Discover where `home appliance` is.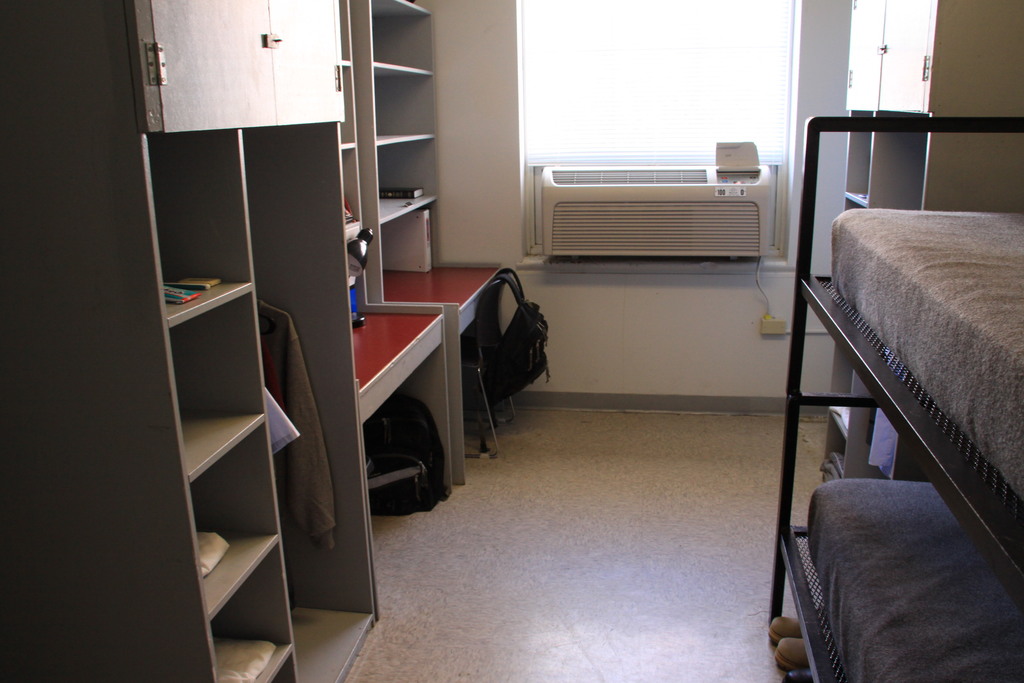
Discovered at <box>529,155,796,272</box>.
